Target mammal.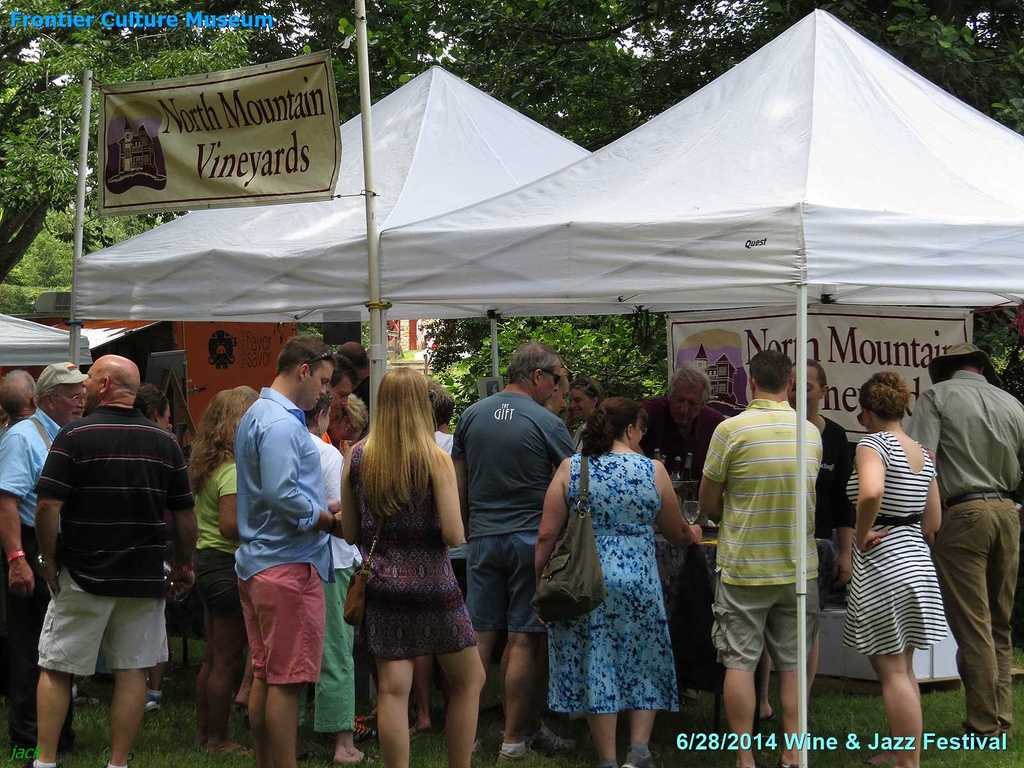
Target region: [left=27, top=326, right=202, bottom=767].
